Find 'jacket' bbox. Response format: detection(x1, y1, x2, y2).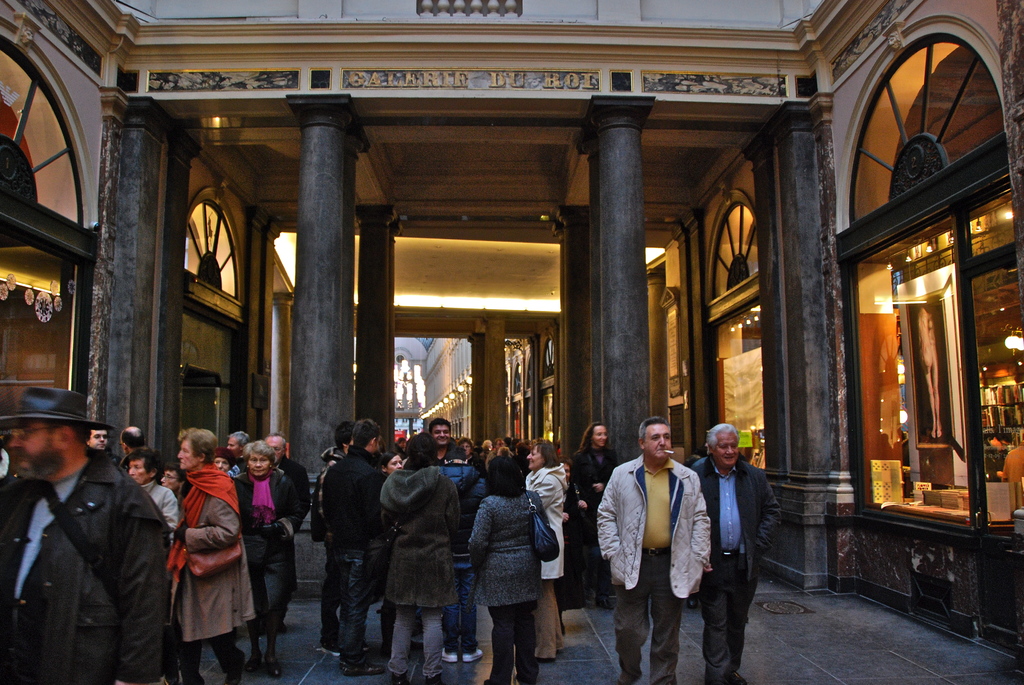
detection(531, 461, 566, 579).
